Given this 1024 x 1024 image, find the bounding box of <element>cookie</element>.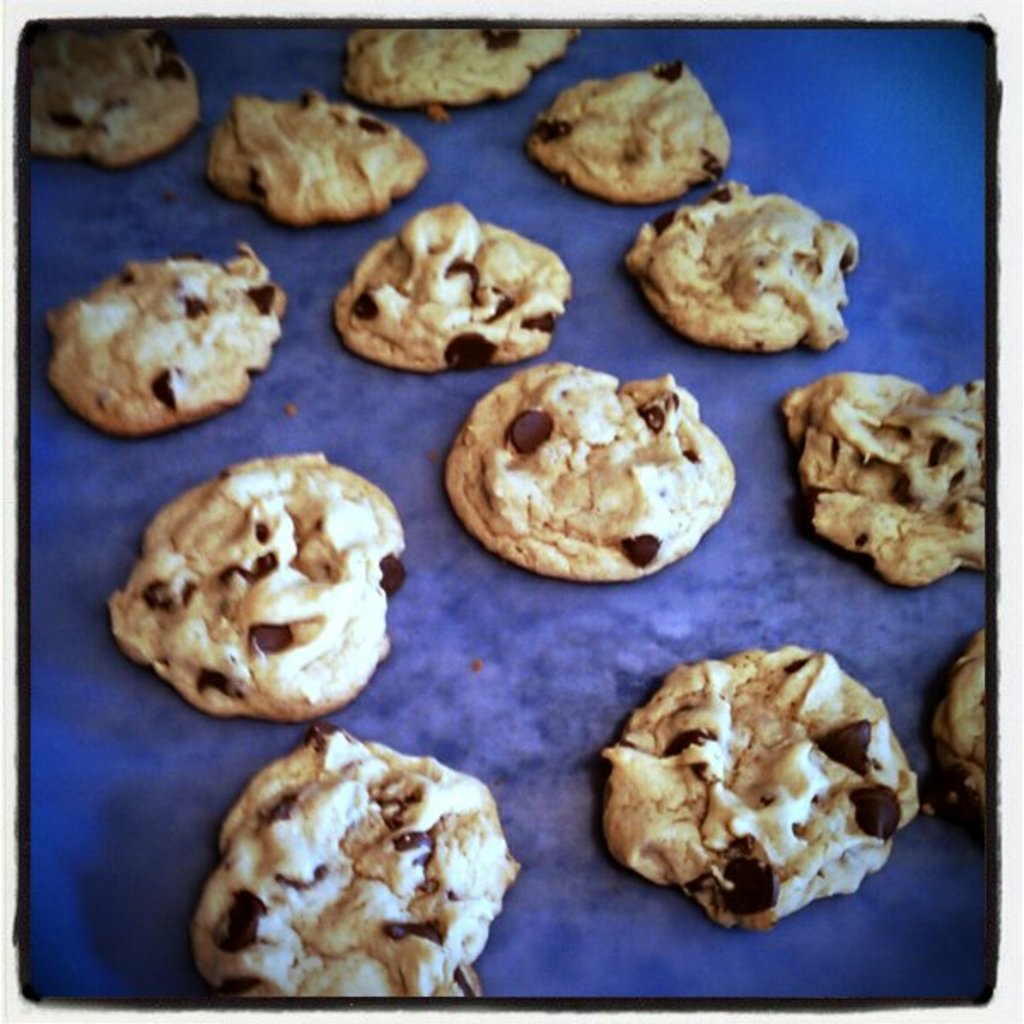
519, 55, 737, 205.
